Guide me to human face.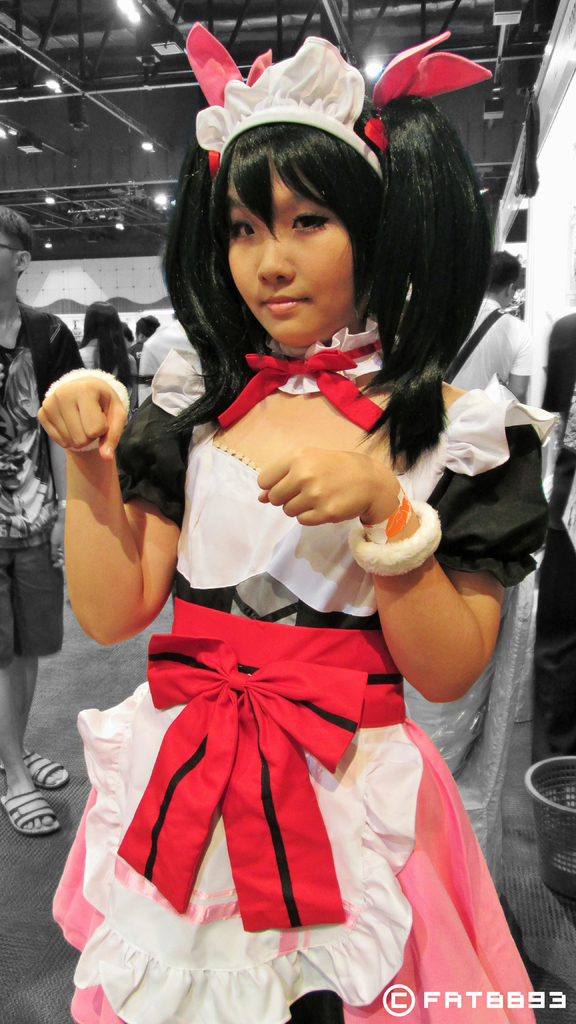
Guidance: [left=226, top=164, right=352, bottom=349].
